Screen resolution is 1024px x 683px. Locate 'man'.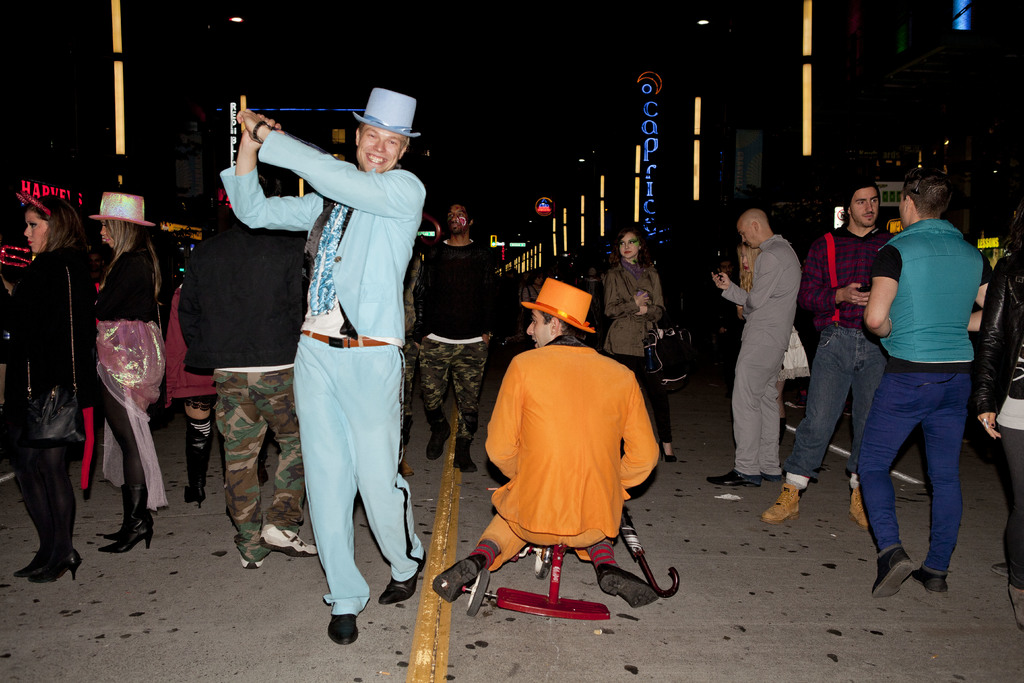
757,178,895,529.
